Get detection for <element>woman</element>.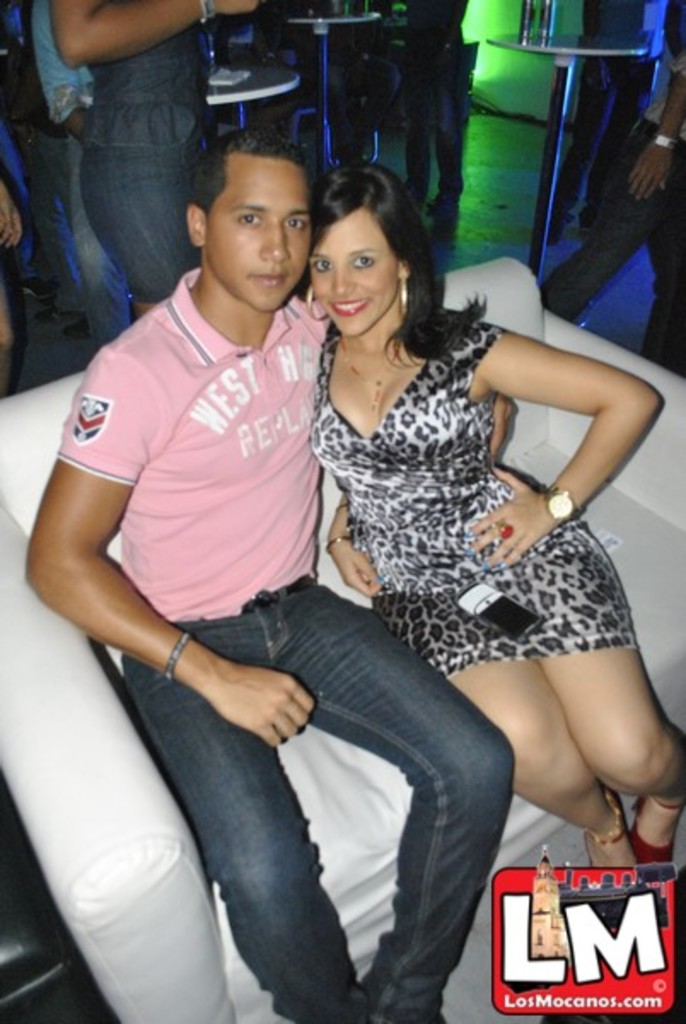
Detection: bbox(220, 125, 608, 1005).
